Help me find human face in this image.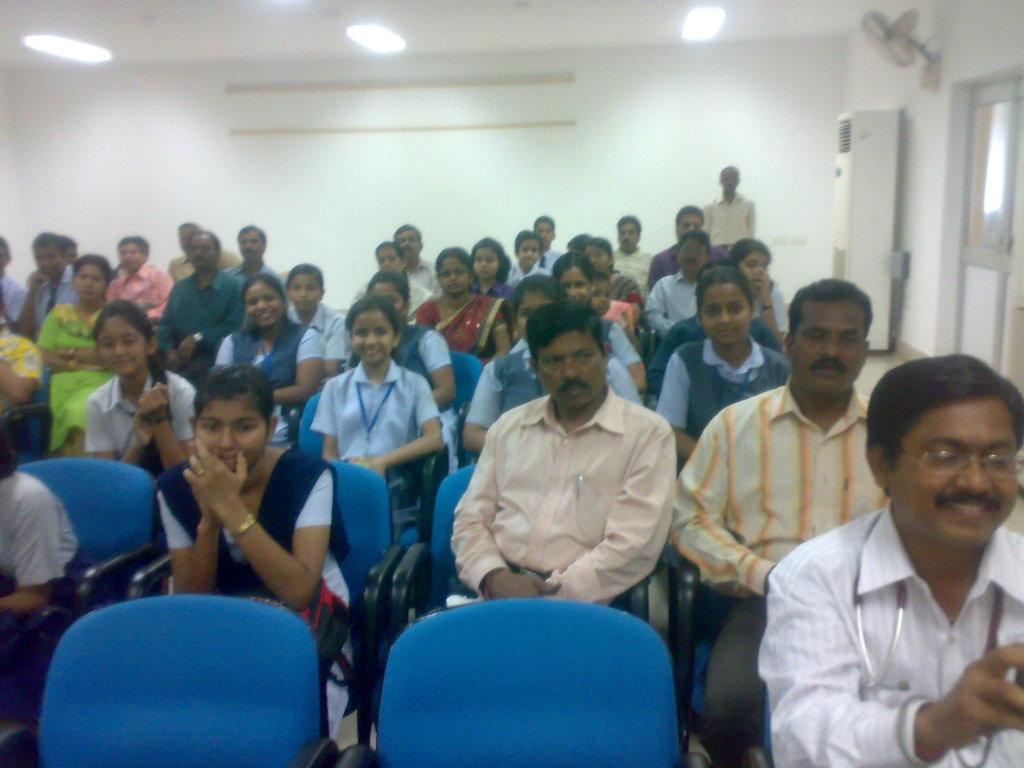
Found it: region(350, 307, 395, 364).
